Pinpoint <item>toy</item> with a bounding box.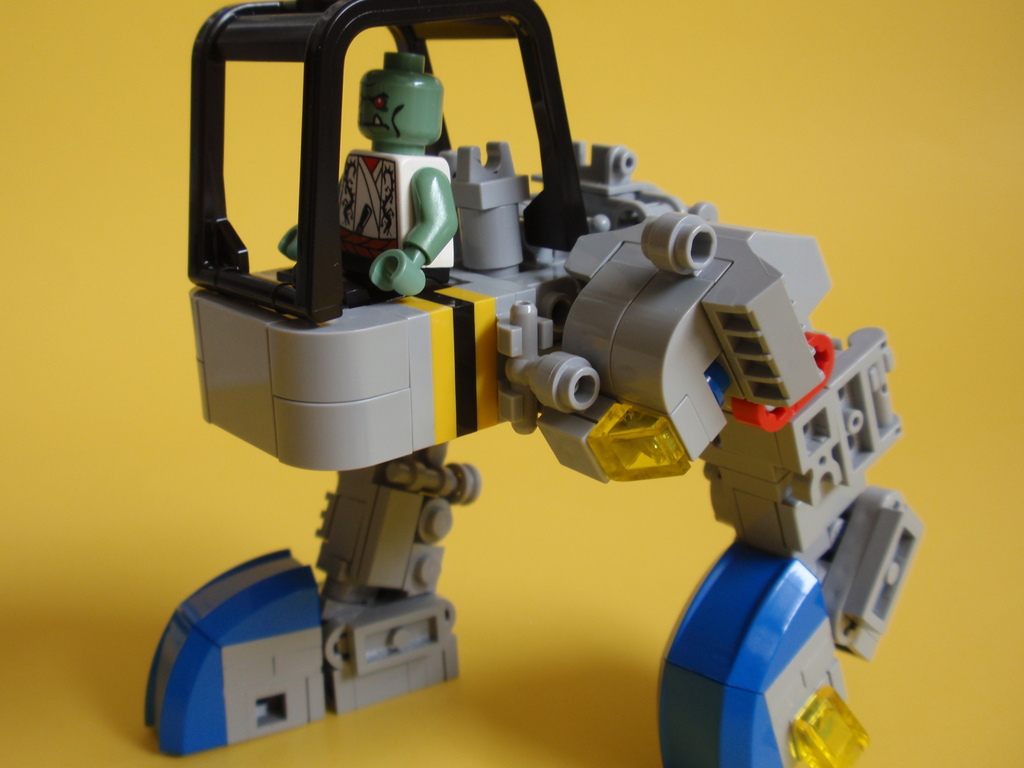
273,54,458,308.
